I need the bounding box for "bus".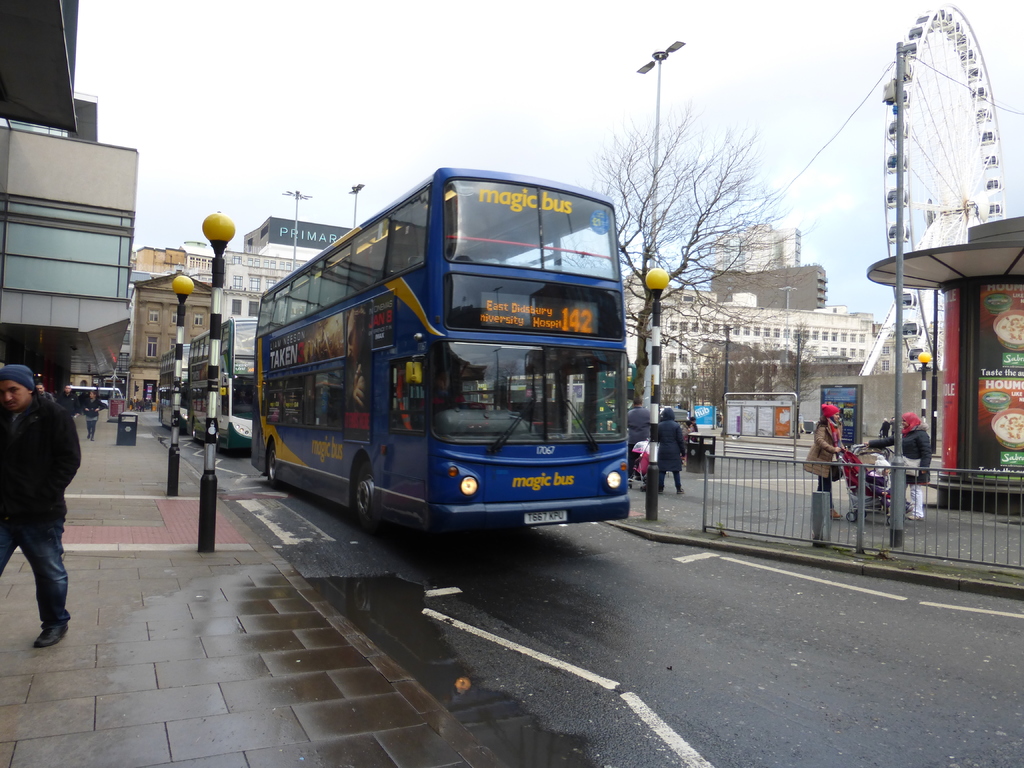
Here it is: left=250, top=166, right=641, bottom=536.
